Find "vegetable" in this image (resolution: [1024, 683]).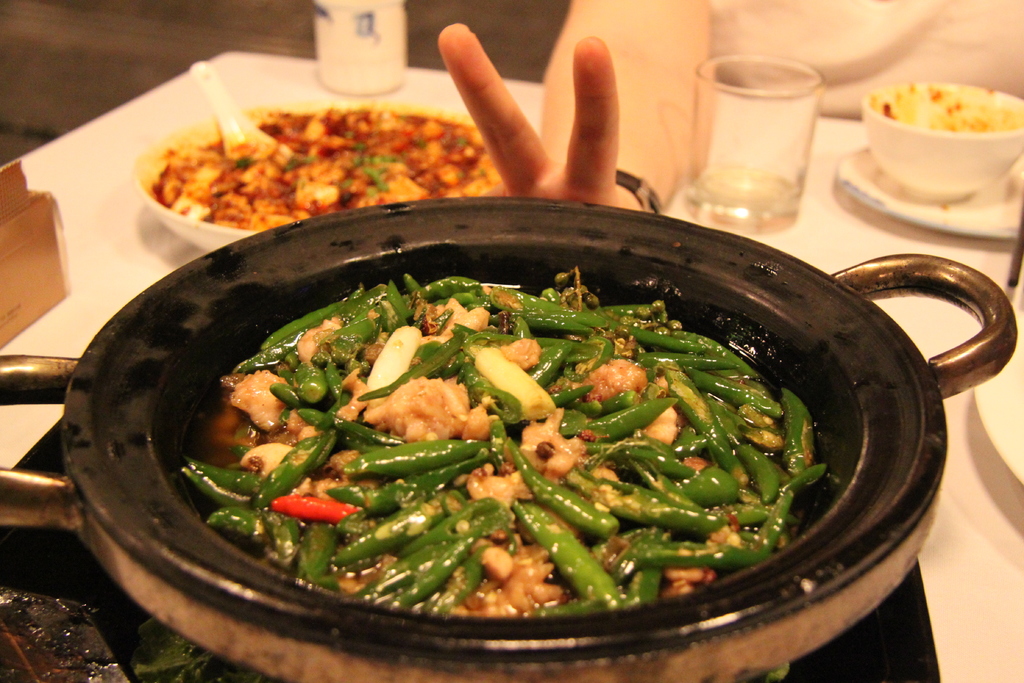
rect(705, 391, 753, 447).
